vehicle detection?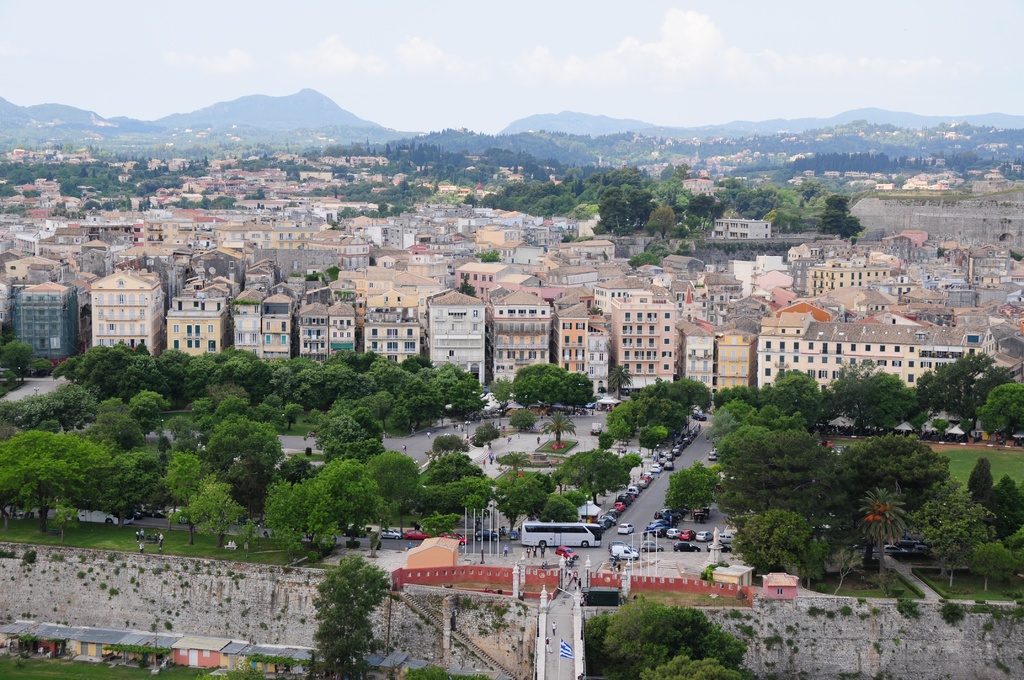
[909, 541, 929, 551]
